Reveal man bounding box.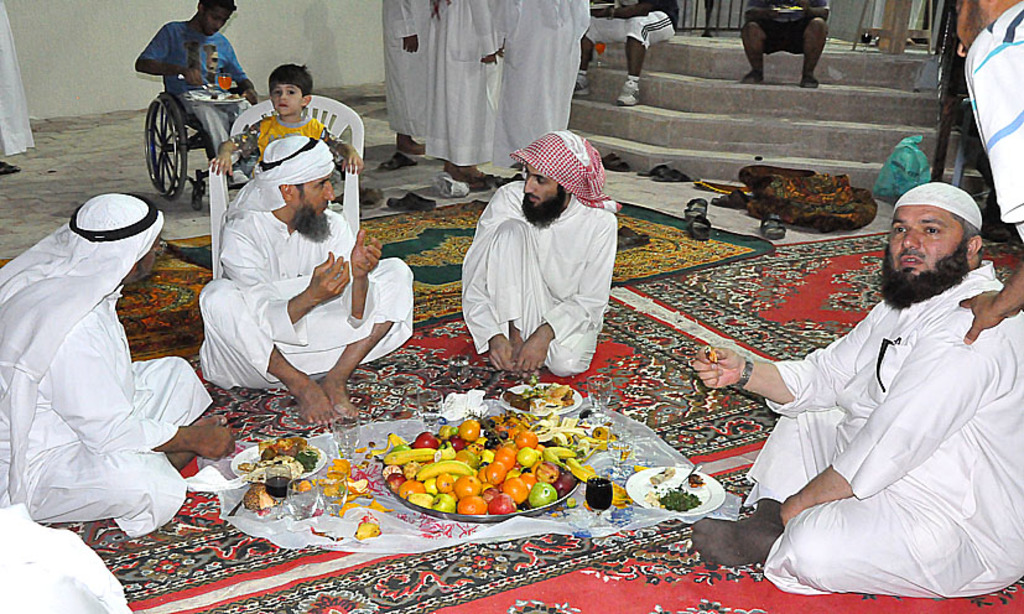
Revealed: bbox=(203, 130, 417, 426).
